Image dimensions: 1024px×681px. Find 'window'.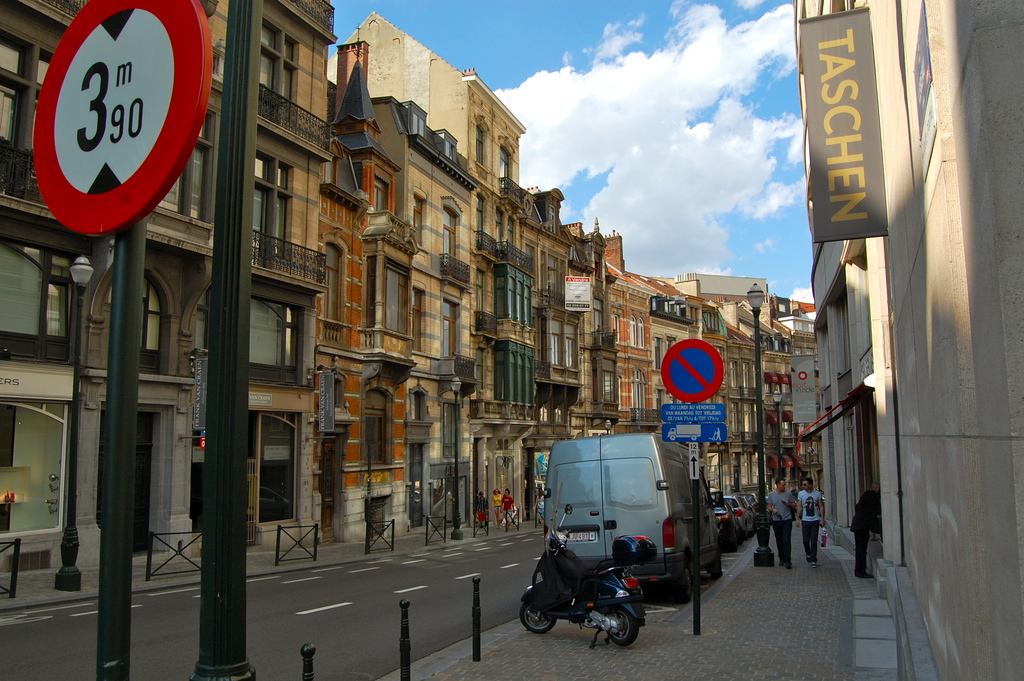
box=[360, 391, 387, 466].
